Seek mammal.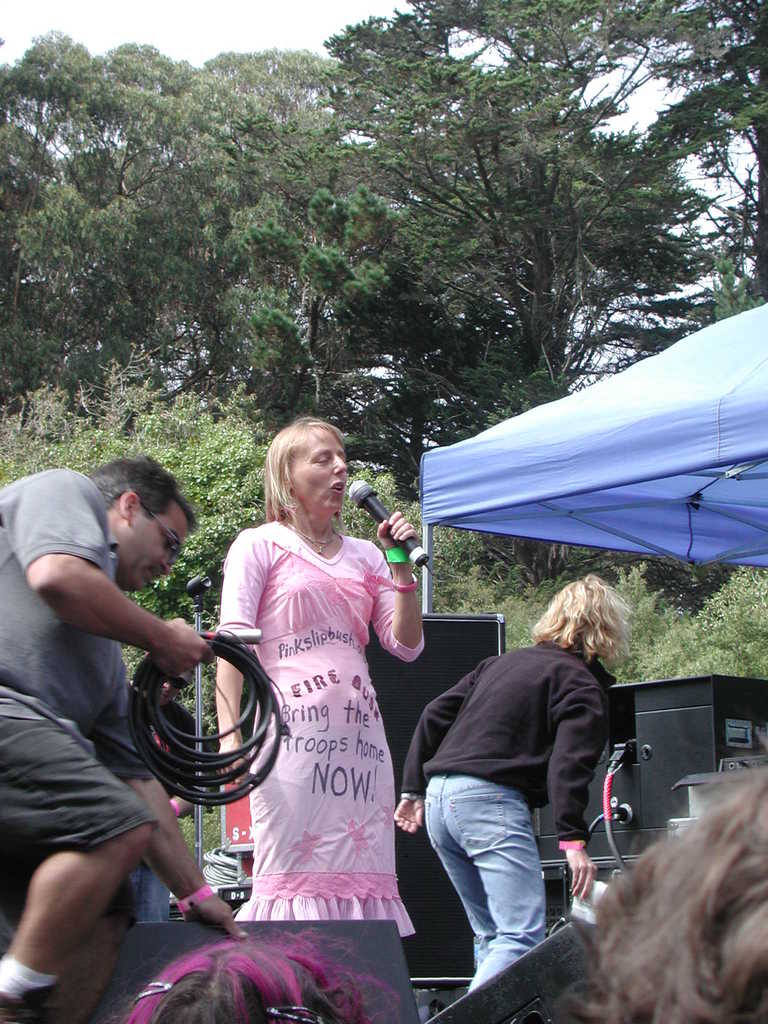
x1=133 y1=655 x2=201 y2=911.
